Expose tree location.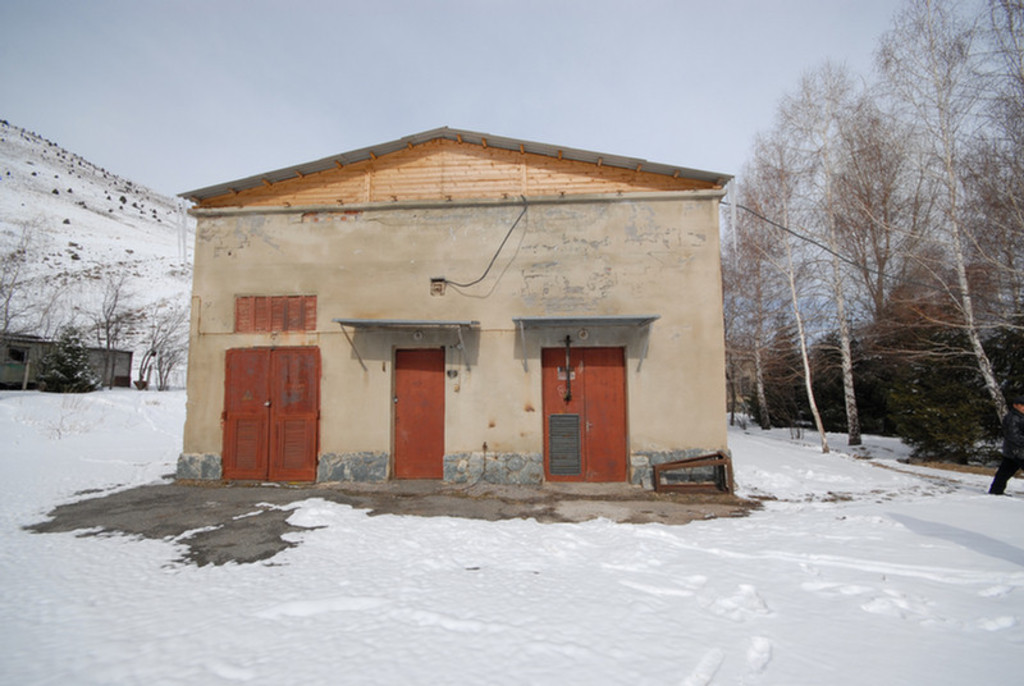
Exposed at 749,42,995,472.
